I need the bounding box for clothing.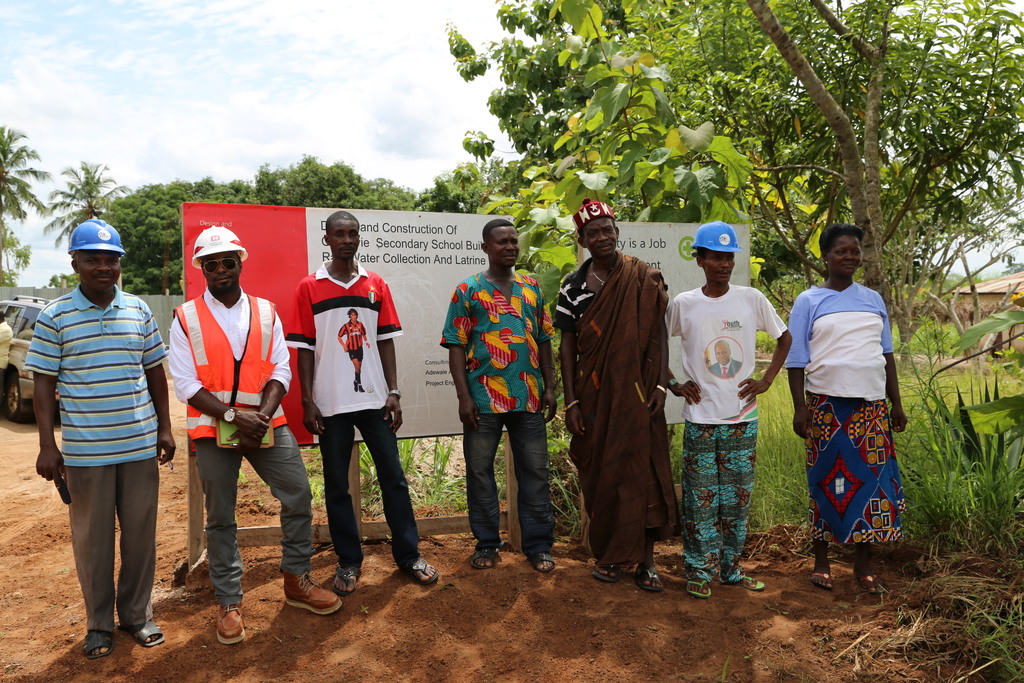
Here it is: 800:263:906:565.
